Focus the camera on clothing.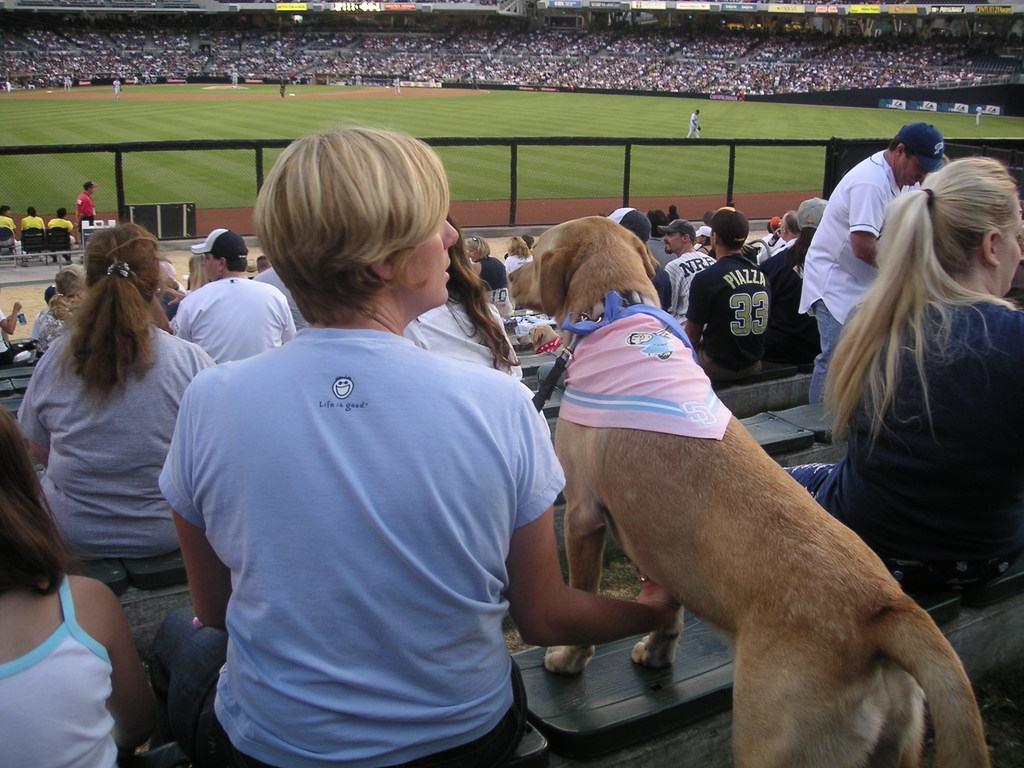
Focus region: {"left": 662, "top": 246, "right": 713, "bottom": 325}.
